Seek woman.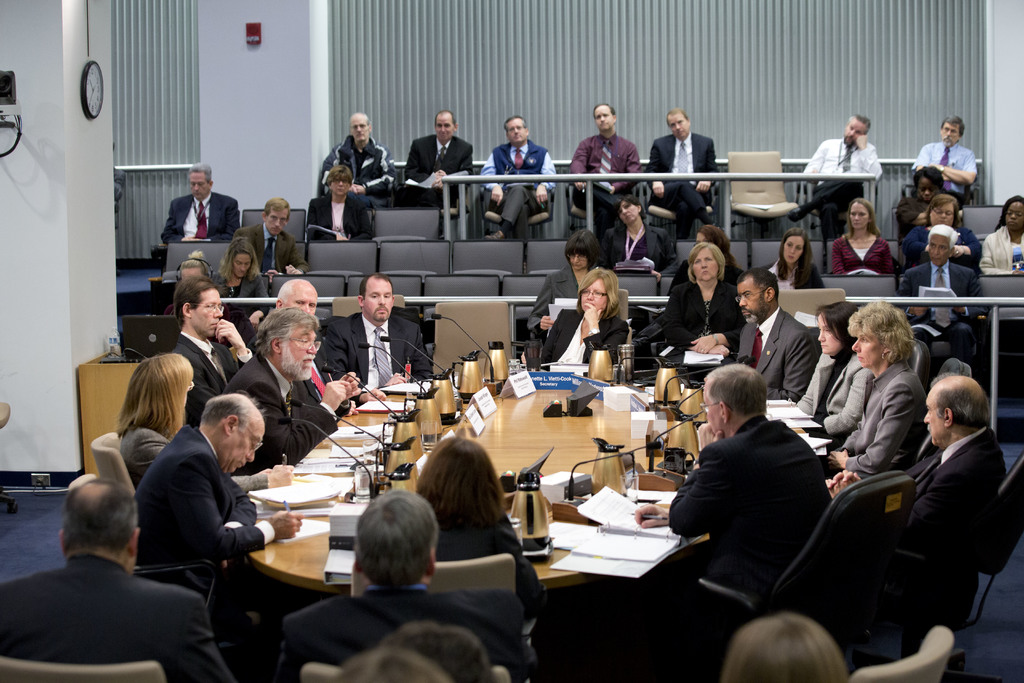
[x1=212, y1=234, x2=266, y2=334].
